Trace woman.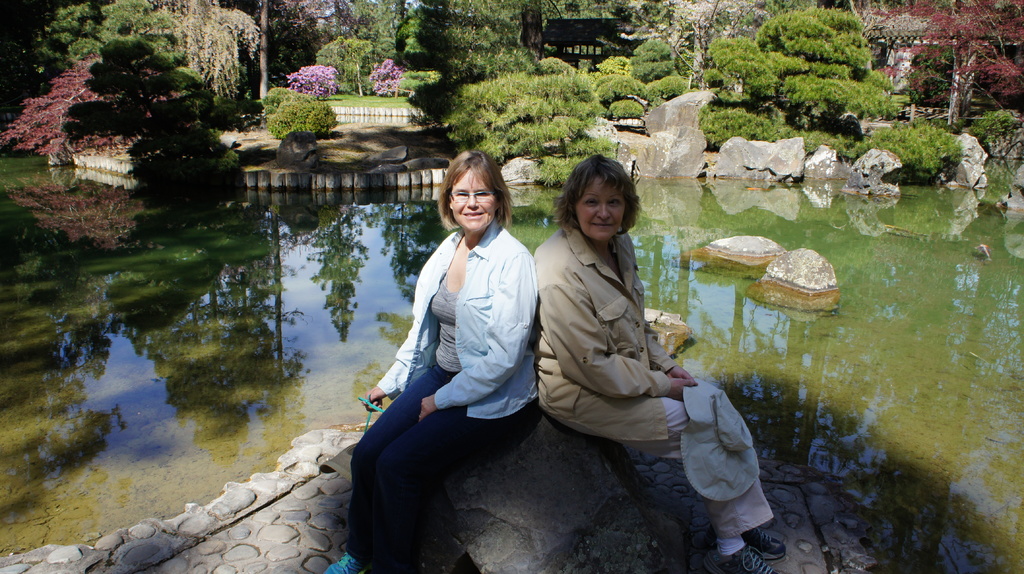
Traced to [left=311, top=148, right=531, bottom=573].
